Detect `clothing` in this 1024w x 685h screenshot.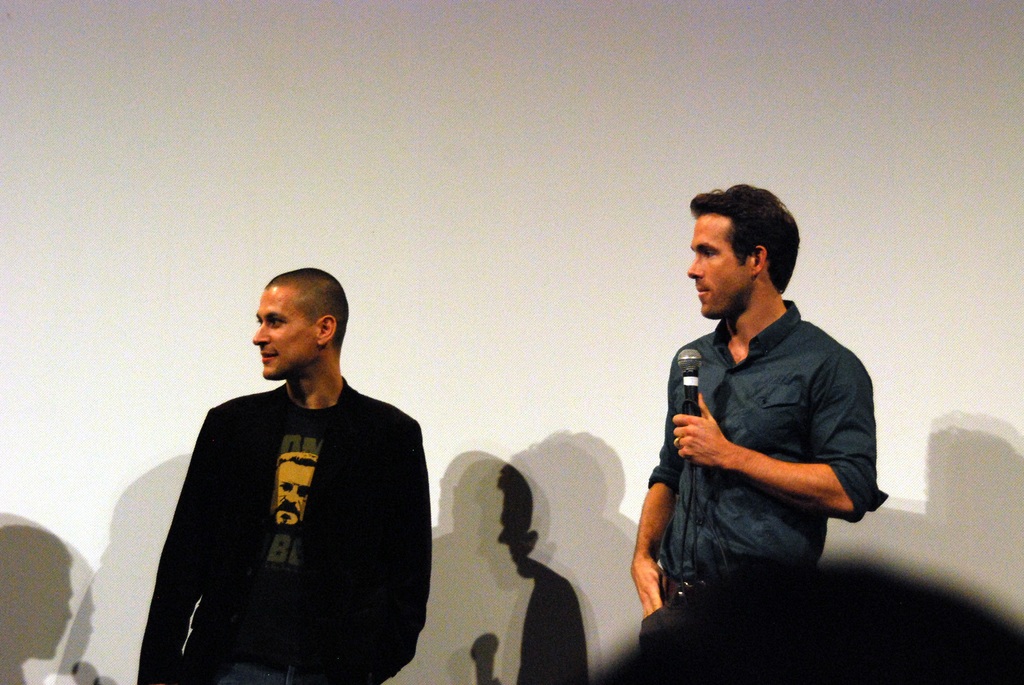
Detection: (643,292,888,598).
